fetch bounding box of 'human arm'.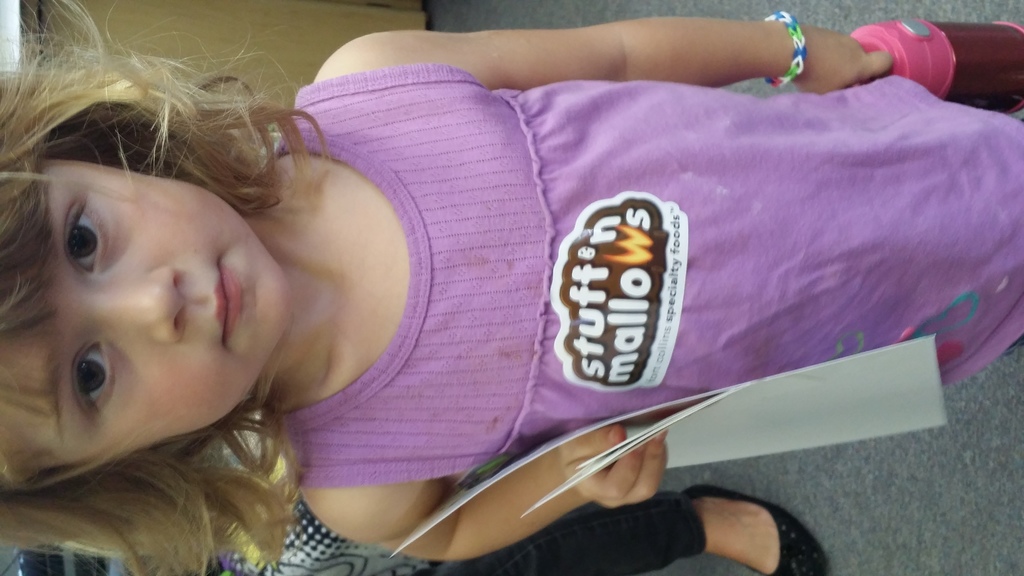
Bbox: 310:10:891:90.
